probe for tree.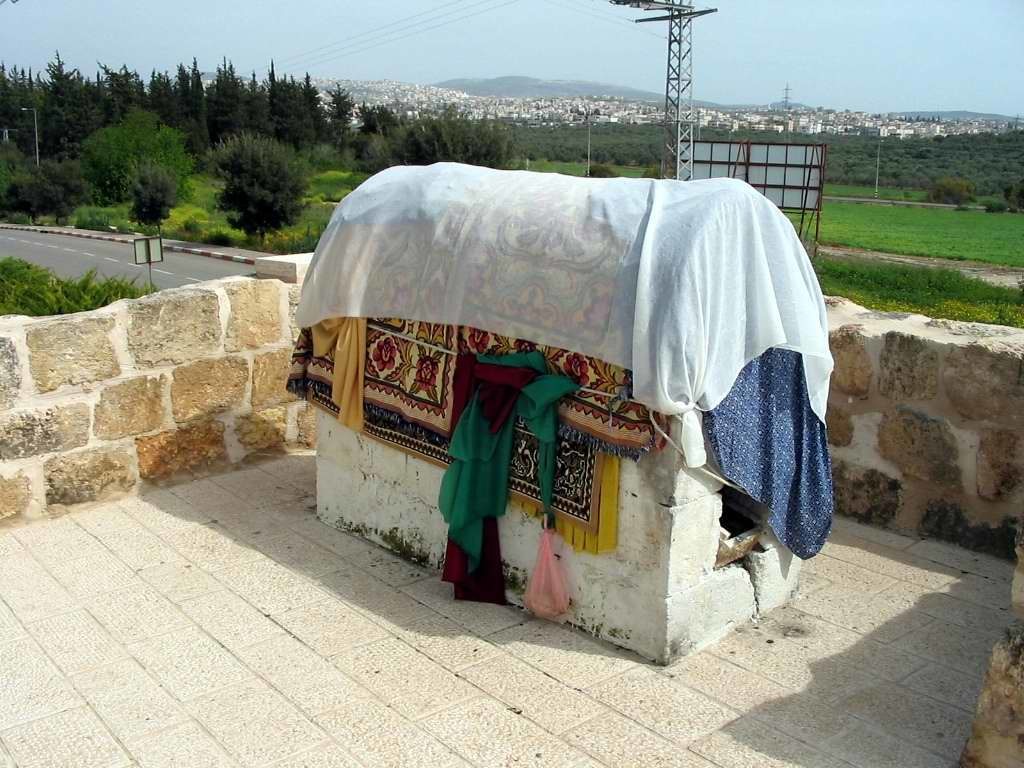
Probe result: left=118, top=171, right=184, bottom=246.
